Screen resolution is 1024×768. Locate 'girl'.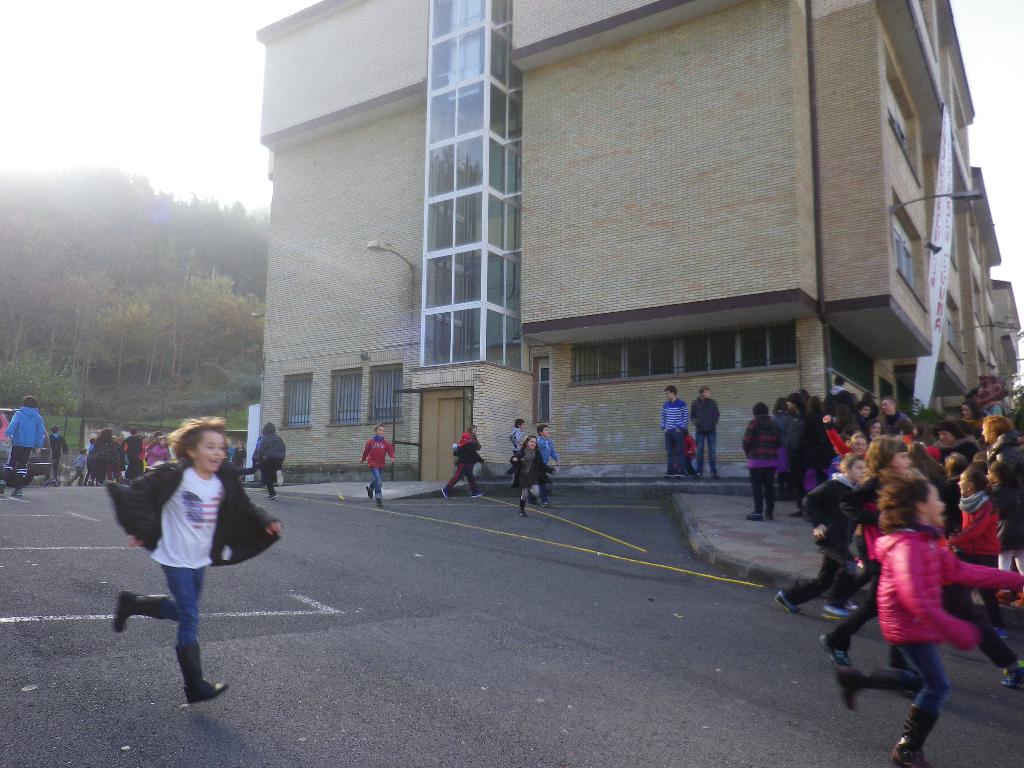
962,401,979,435.
